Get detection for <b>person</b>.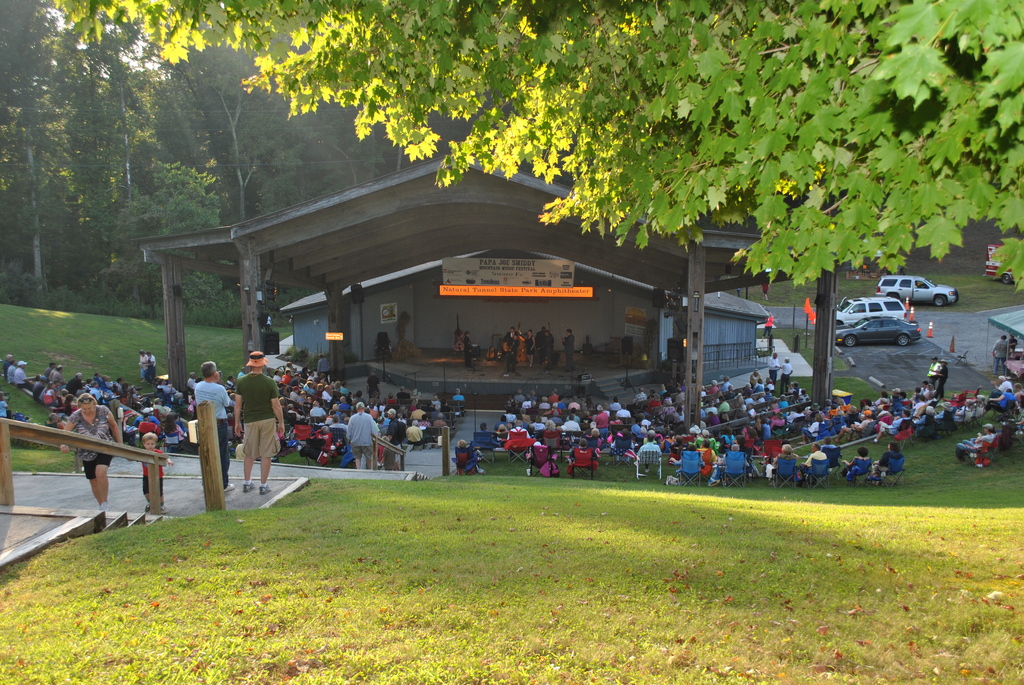
Detection: <bbox>991, 383, 1015, 416</bbox>.
